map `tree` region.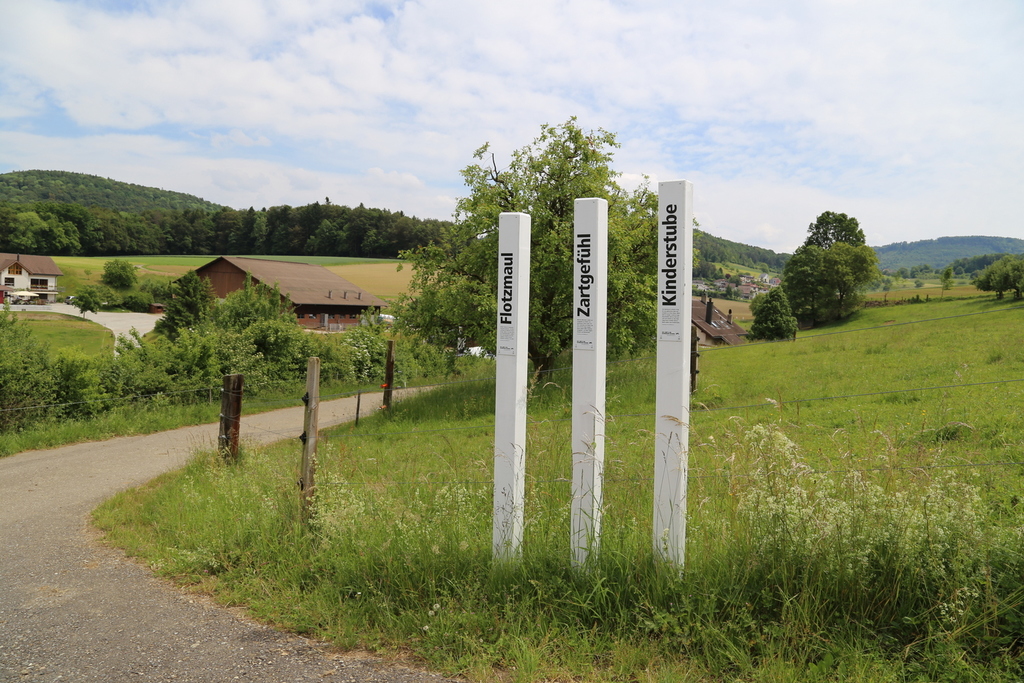
Mapped to [98, 257, 141, 290].
